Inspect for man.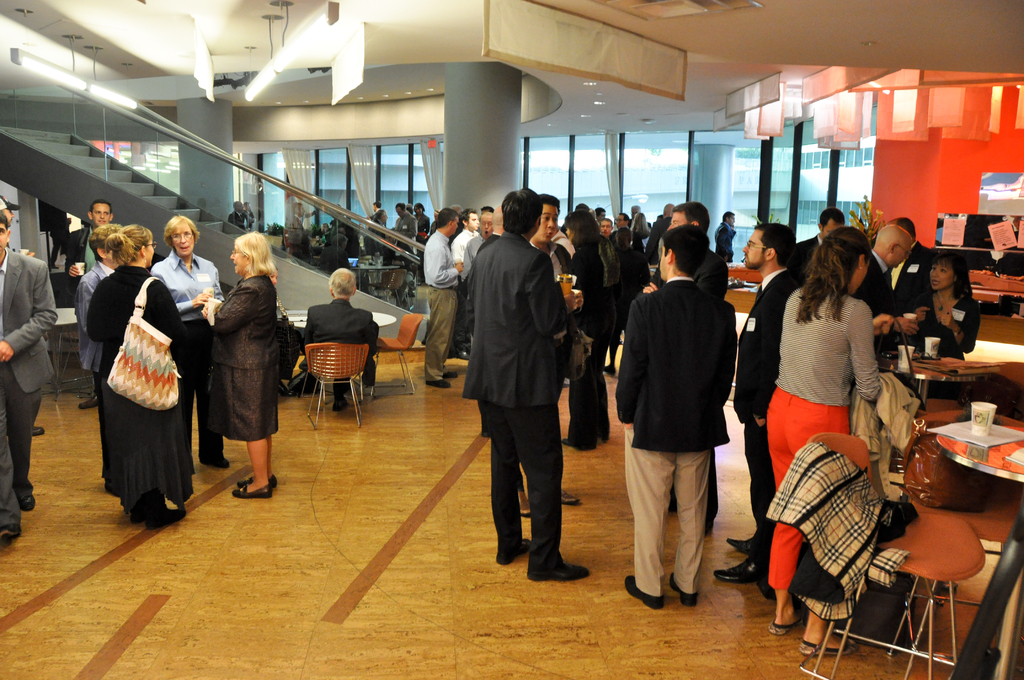
Inspection: Rect(0, 191, 47, 437).
